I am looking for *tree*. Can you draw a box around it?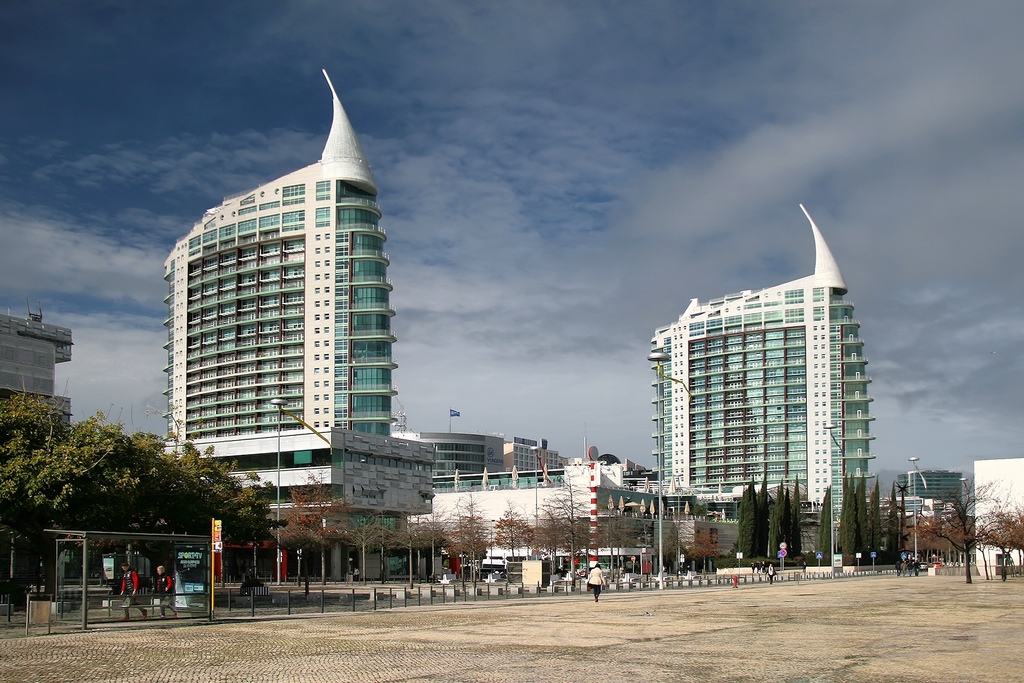
Sure, the bounding box is (643,516,691,575).
